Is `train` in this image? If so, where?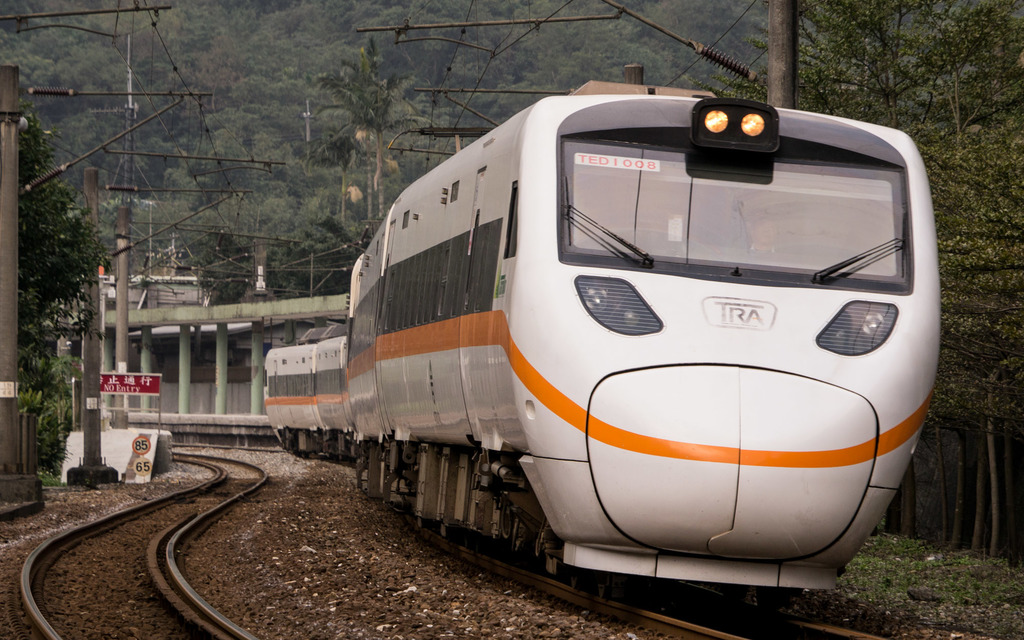
Yes, at box=[265, 58, 941, 608].
